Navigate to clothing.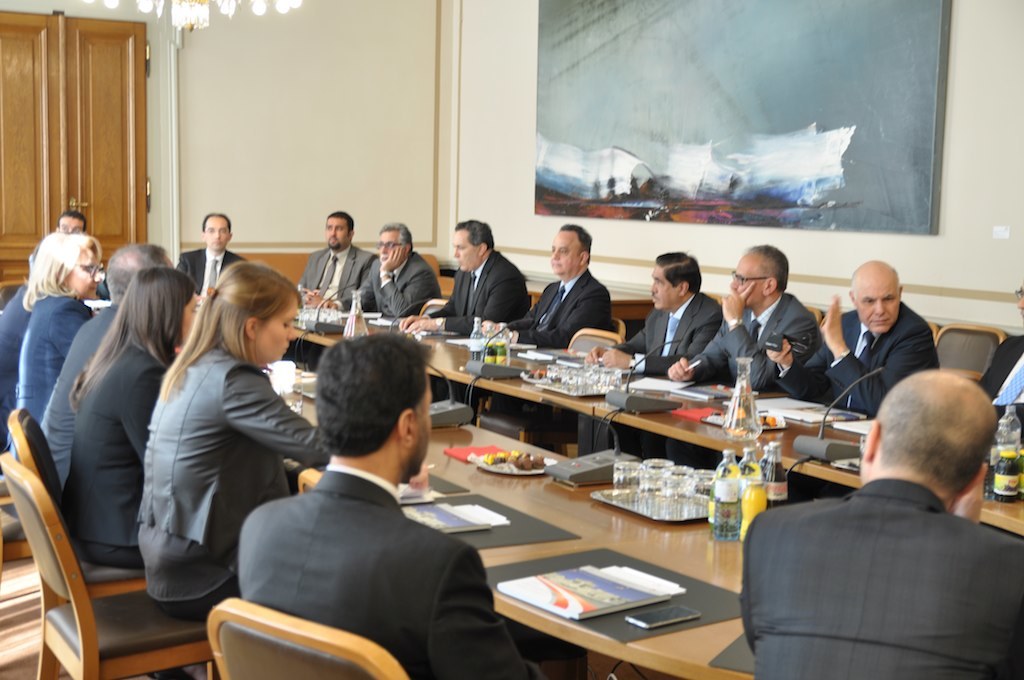
Navigation target: [x1=764, y1=302, x2=938, y2=407].
